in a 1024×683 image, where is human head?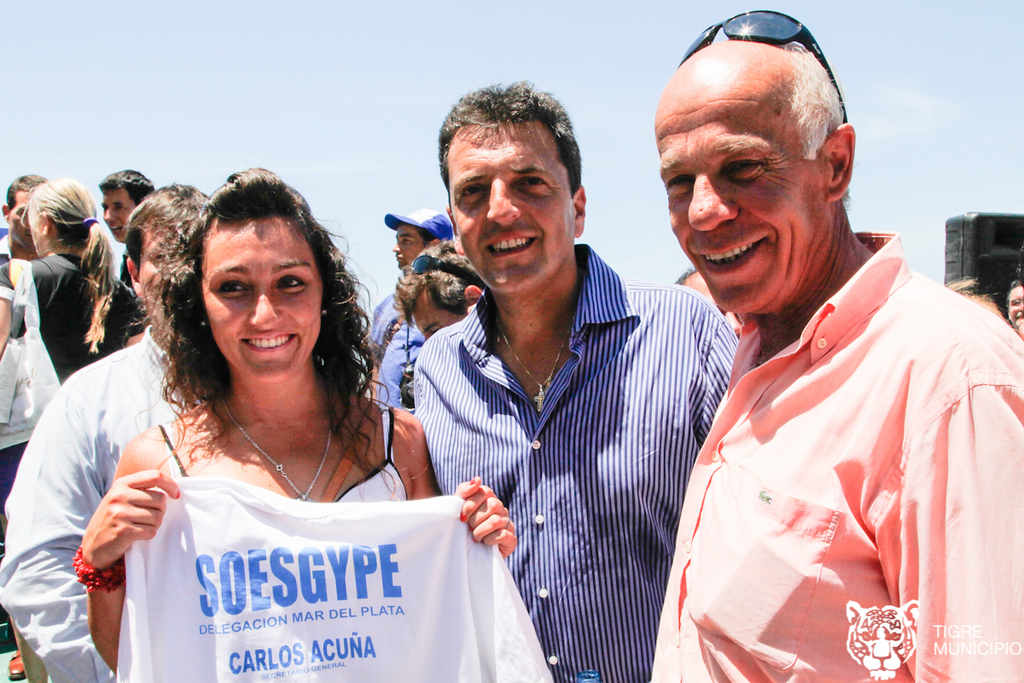
x1=27 y1=177 x2=96 y2=254.
